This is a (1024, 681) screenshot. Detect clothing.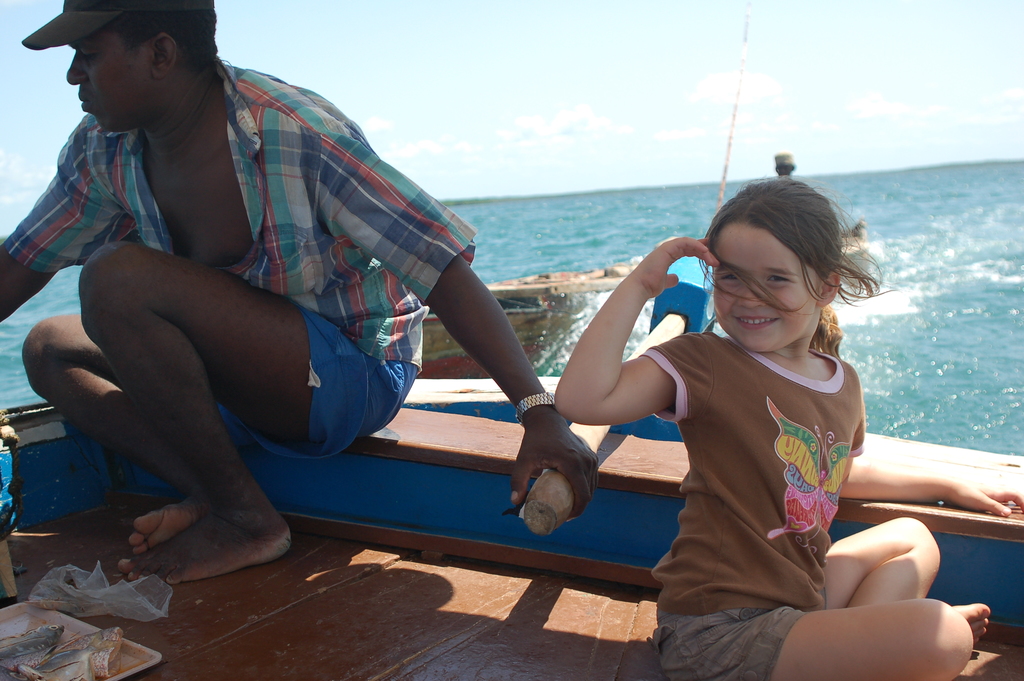
x1=651, y1=329, x2=867, y2=680.
